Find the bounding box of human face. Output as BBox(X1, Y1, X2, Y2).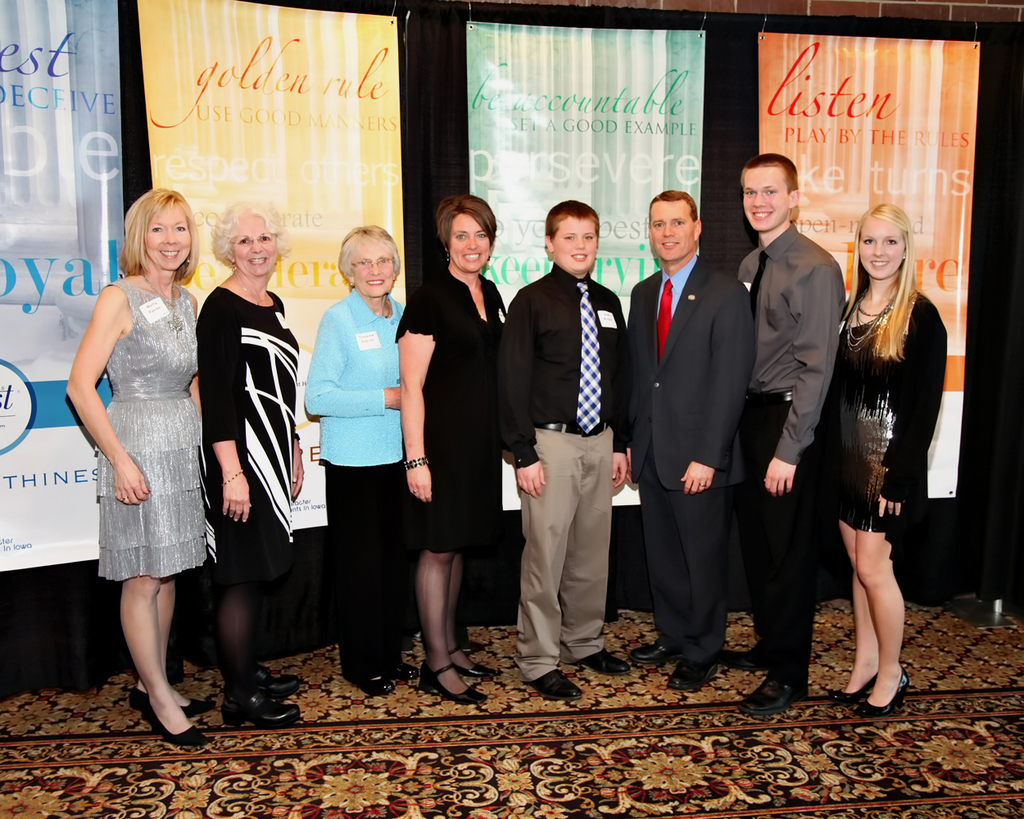
BBox(146, 204, 190, 274).
